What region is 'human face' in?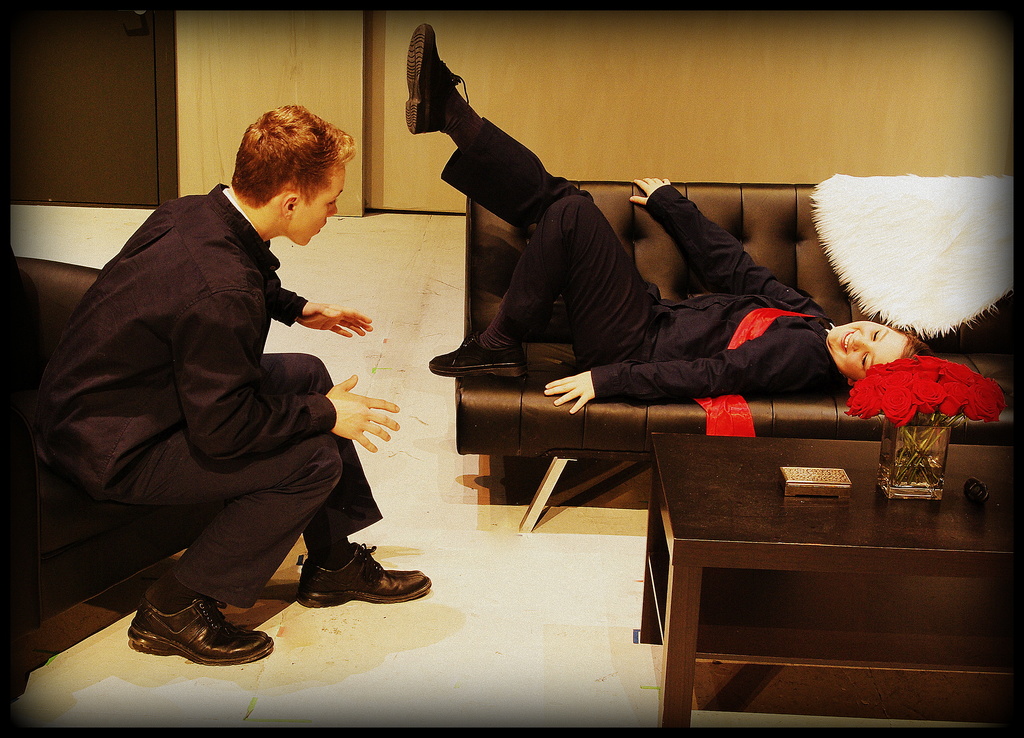
locate(291, 167, 344, 247).
